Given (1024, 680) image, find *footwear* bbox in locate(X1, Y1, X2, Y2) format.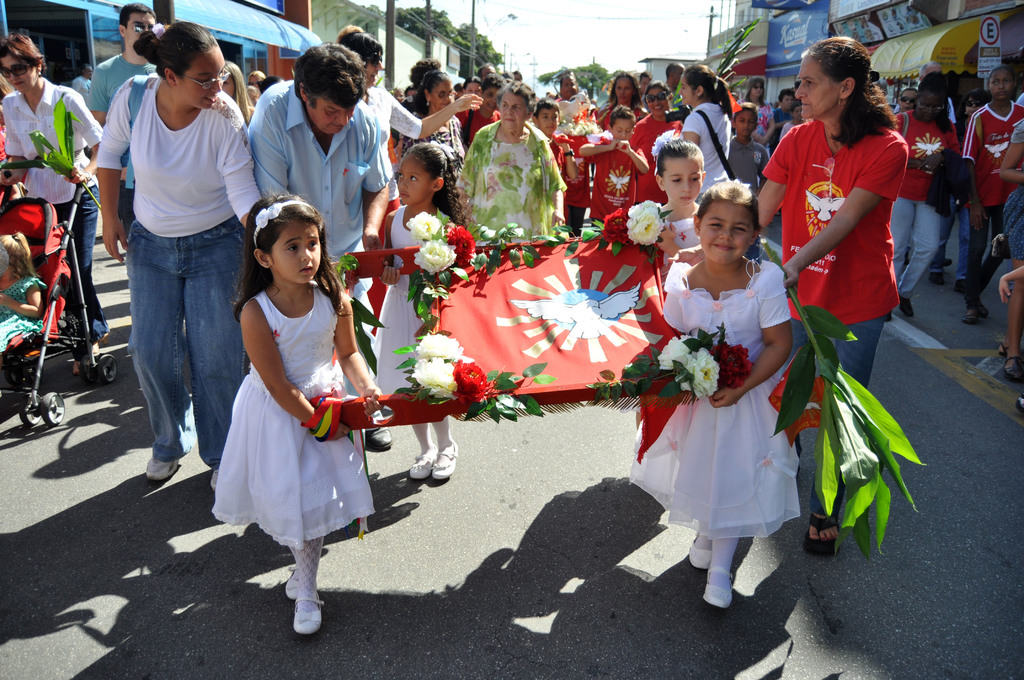
locate(702, 565, 733, 608).
